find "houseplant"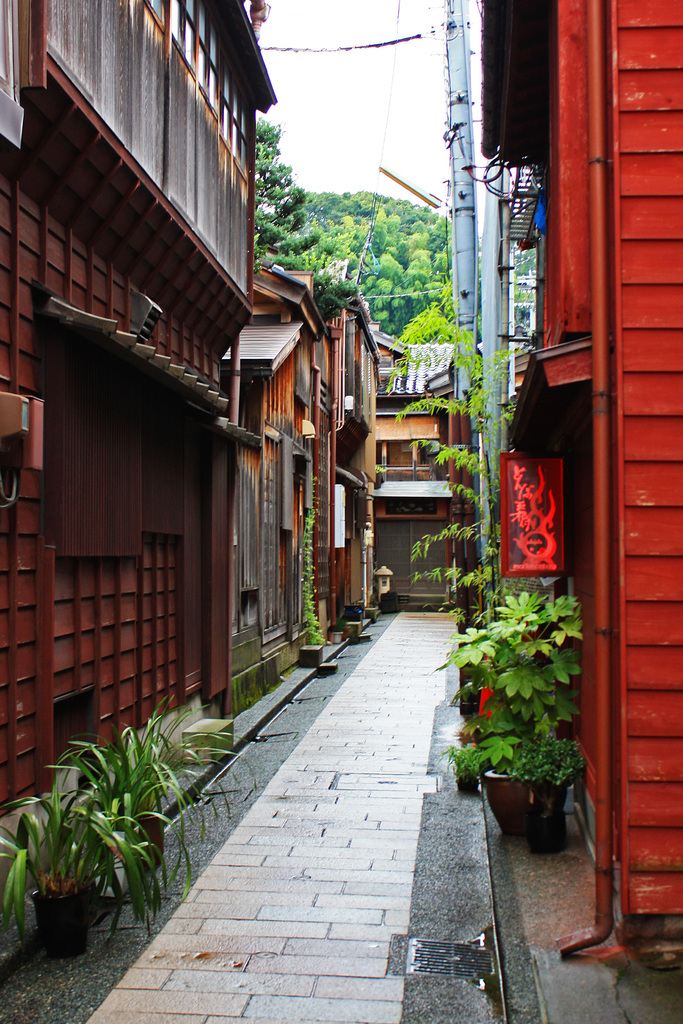
x1=0 y1=769 x2=160 y2=939
